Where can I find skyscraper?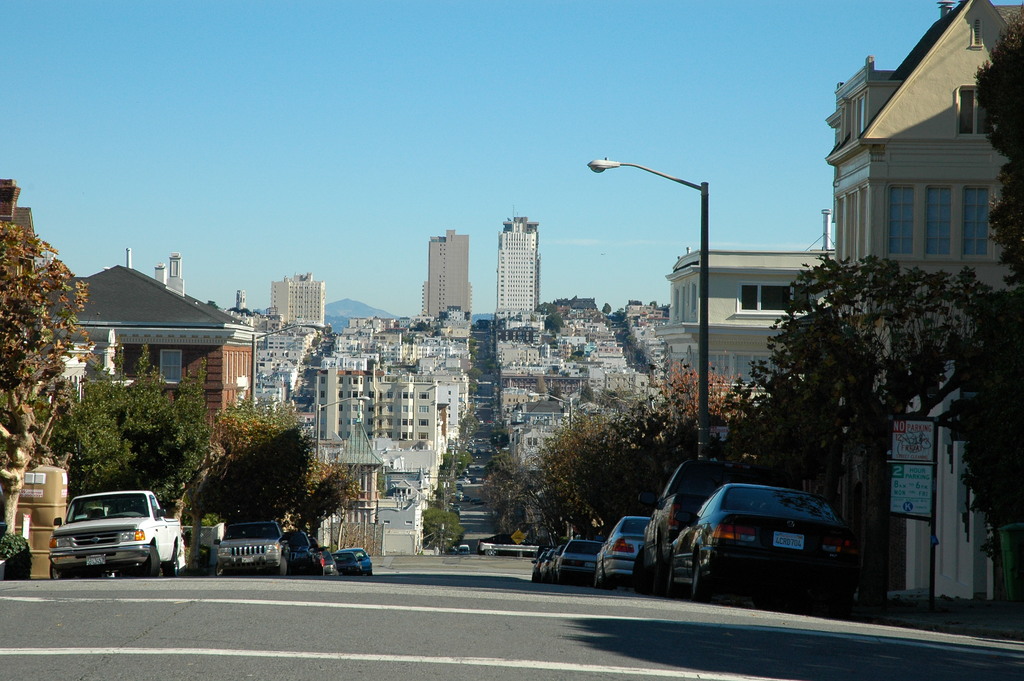
You can find it at (x1=490, y1=195, x2=548, y2=325).
